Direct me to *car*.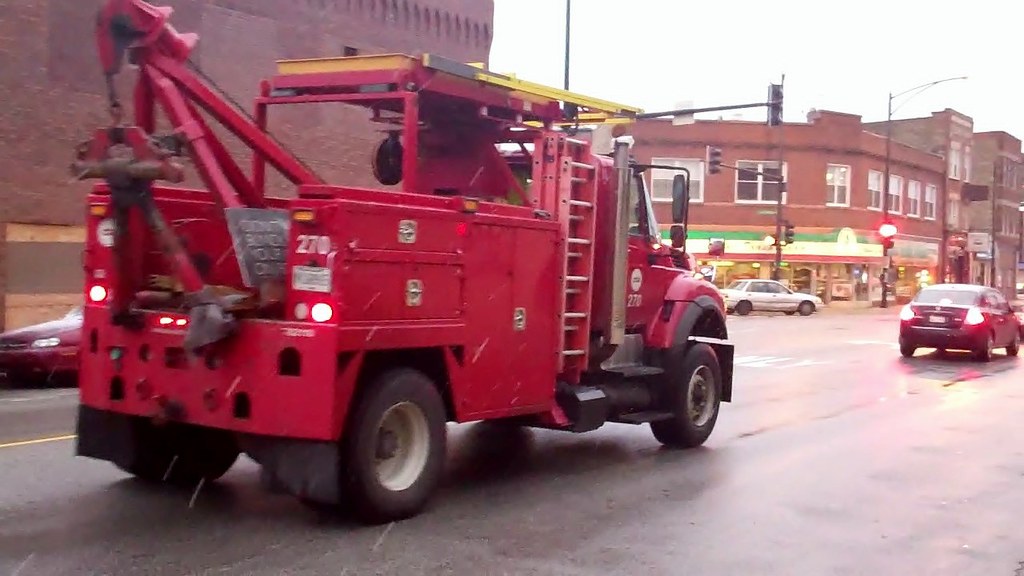
Direction: pyautogui.locateOnScreen(0, 309, 76, 382).
